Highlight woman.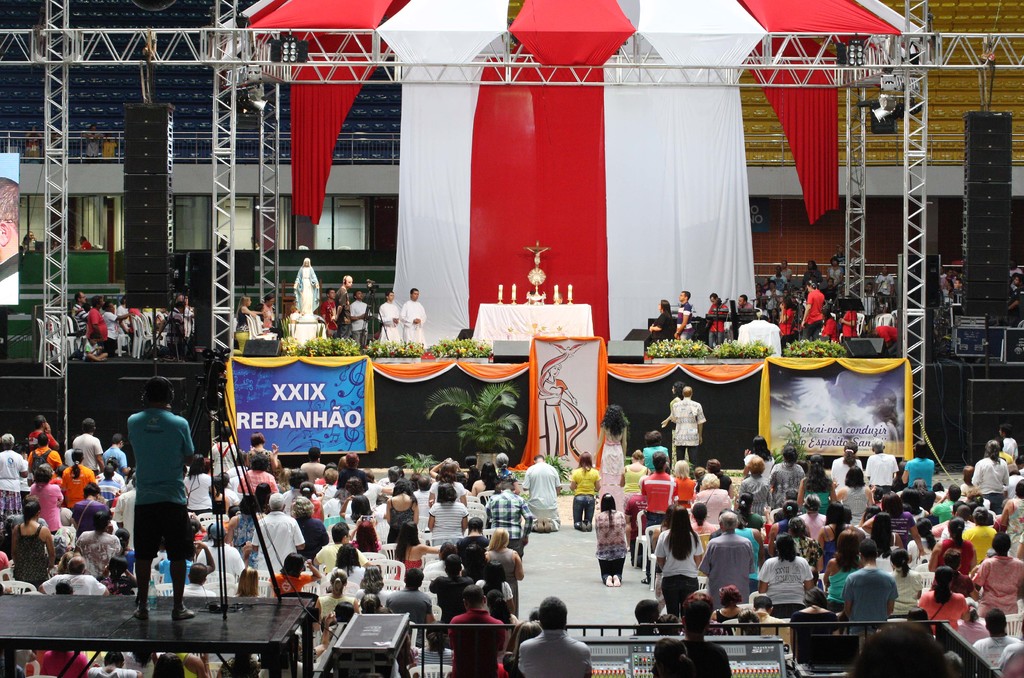
Highlighted region: (left=735, top=509, right=760, bottom=591).
